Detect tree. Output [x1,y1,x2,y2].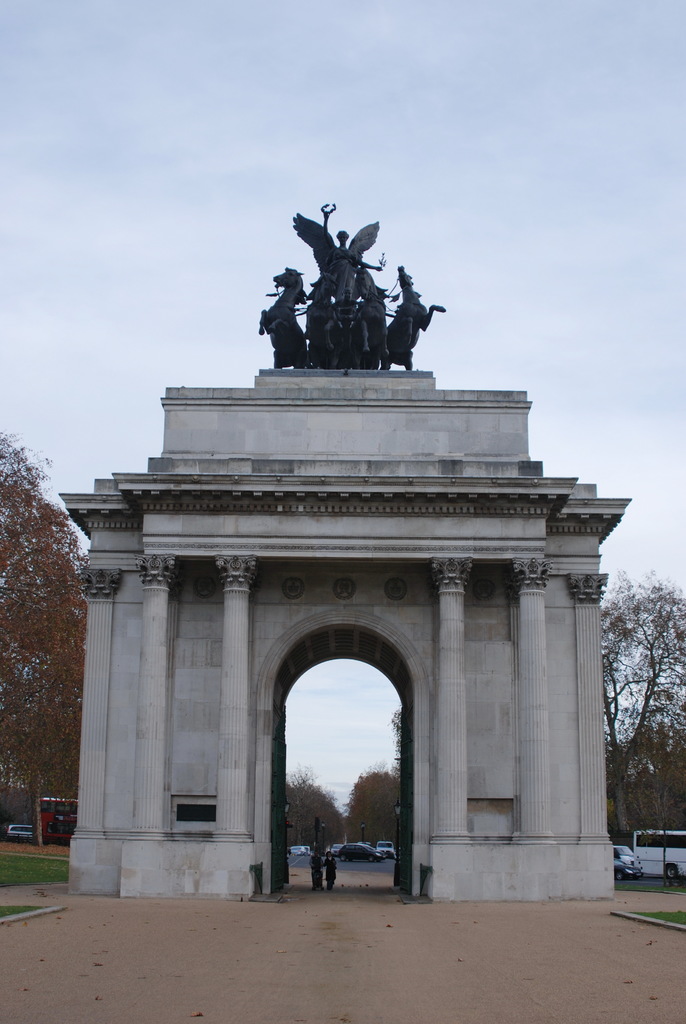
[586,564,685,850].
